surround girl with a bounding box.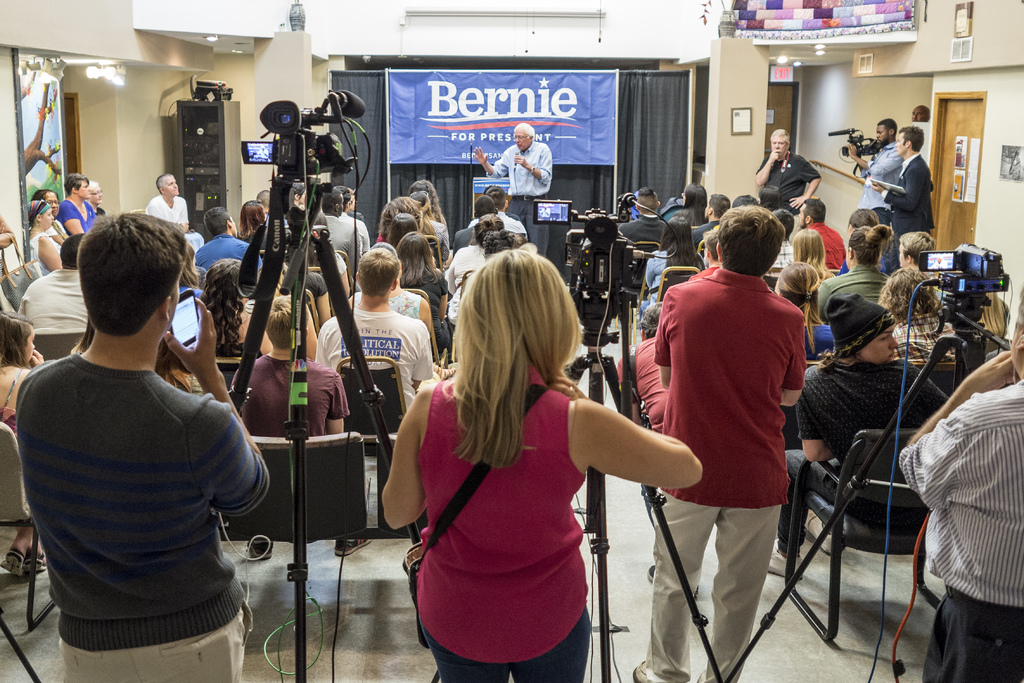
<box>196,258,276,379</box>.
